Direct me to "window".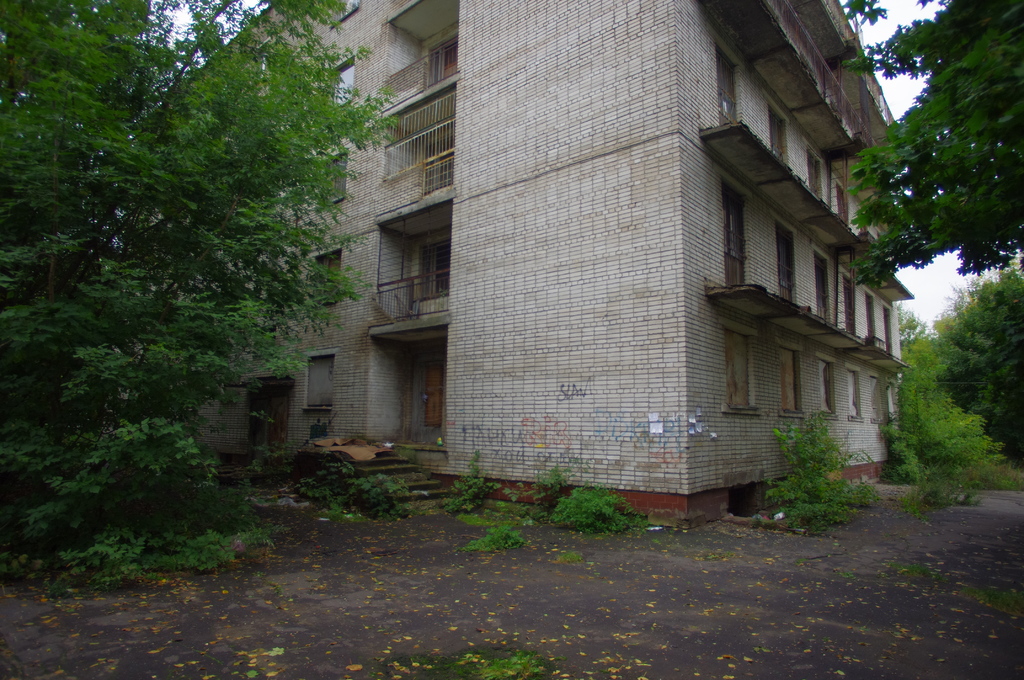
Direction: detection(308, 352, 335, 409).
